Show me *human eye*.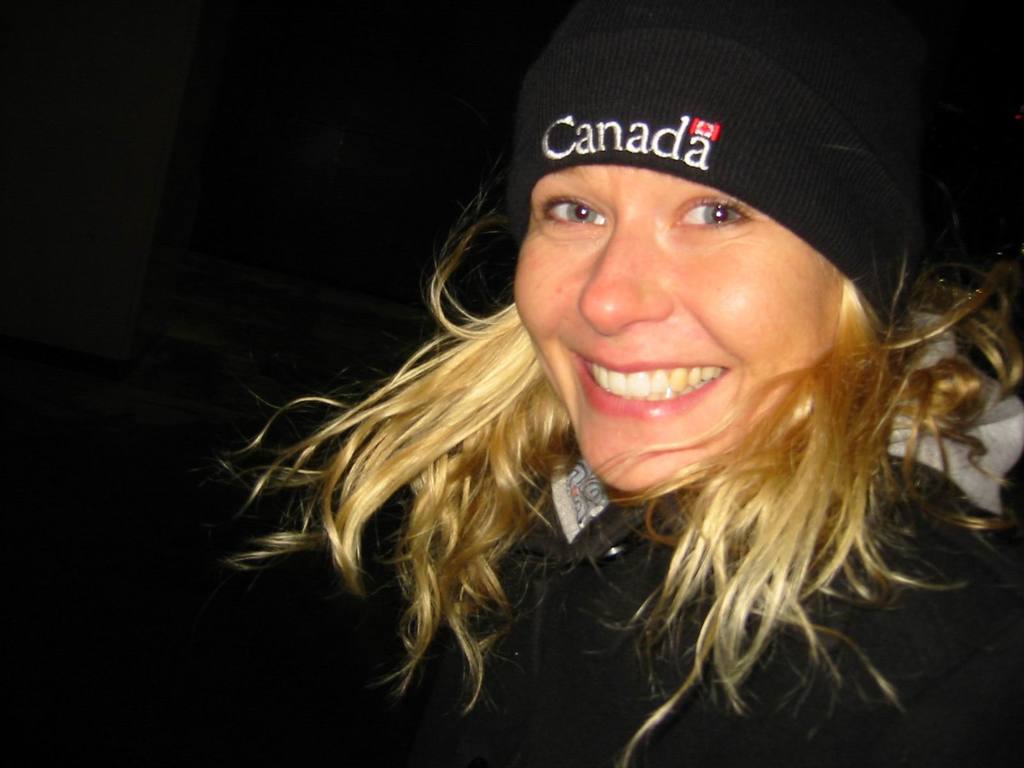
*human eye* is here: [x1=660, y1=188, x2=769, y2=234].
